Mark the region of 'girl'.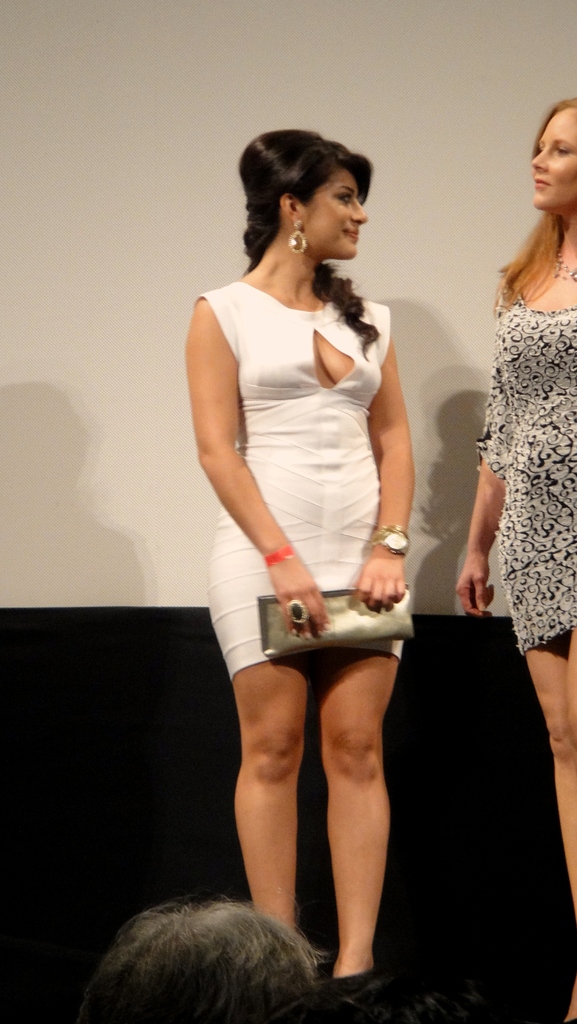
Region: BBox(189, 134, 413, 977).
